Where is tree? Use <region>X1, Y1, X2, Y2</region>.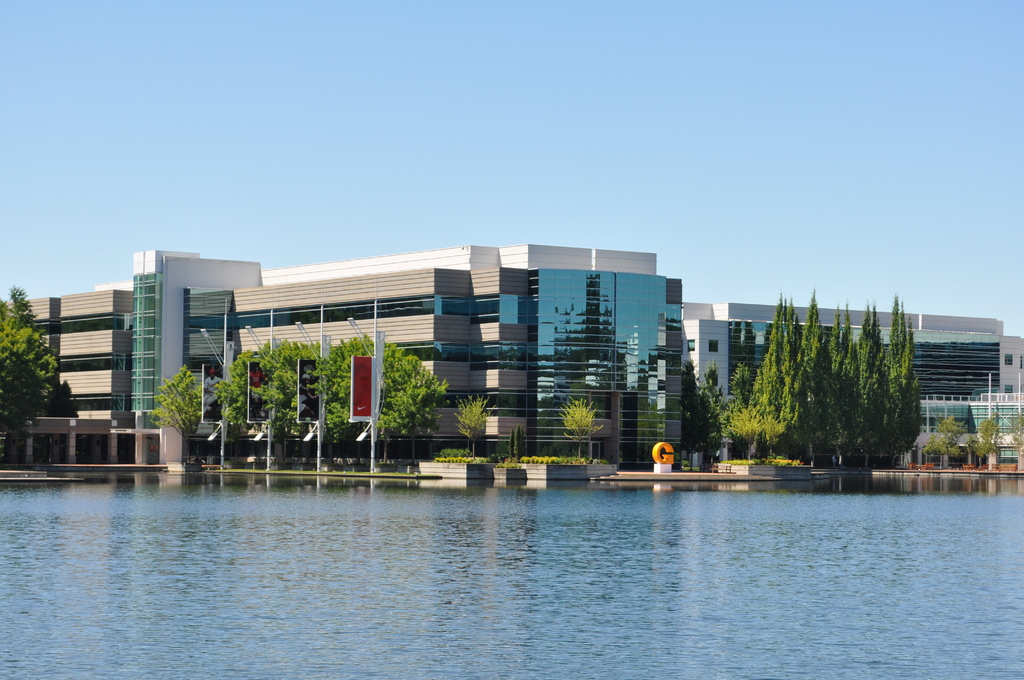
<region>674, 357, 732, 460</region>.
